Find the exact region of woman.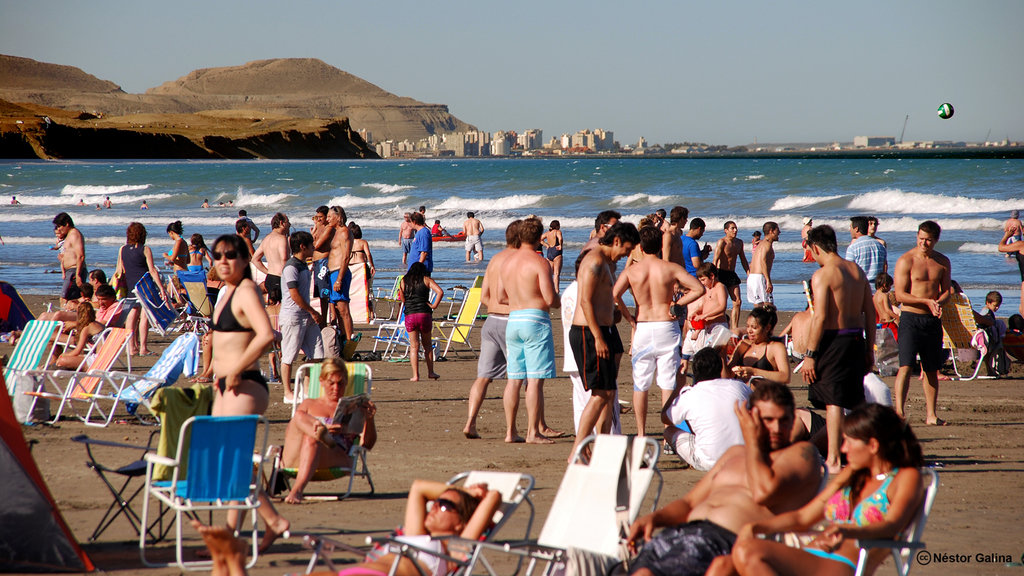
Exact region: 266:345:360:500.
